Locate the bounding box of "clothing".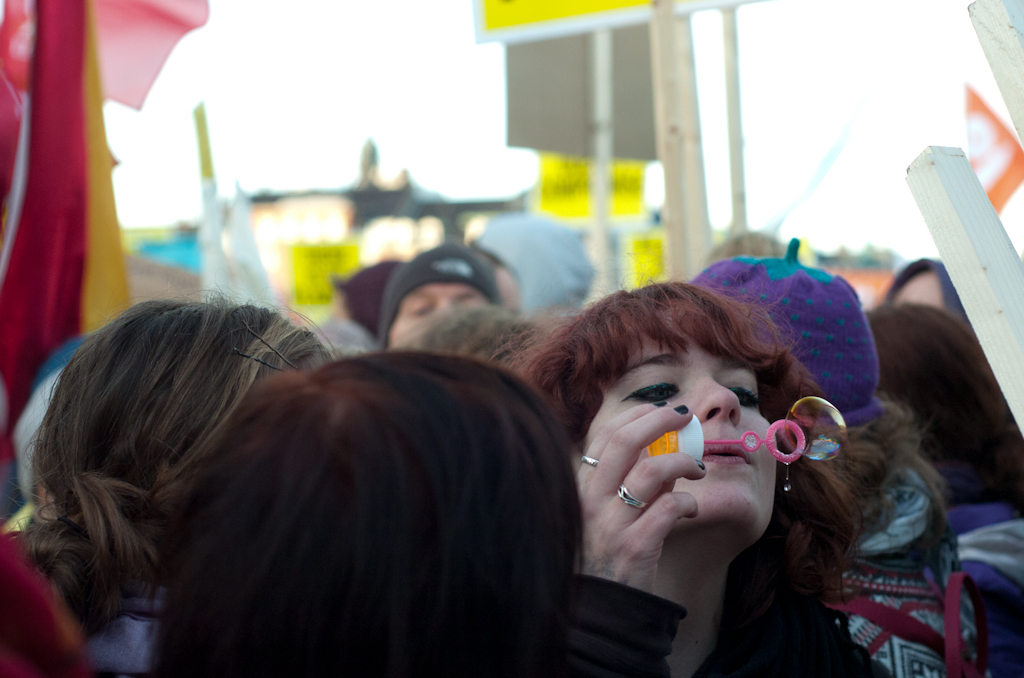
Bounding box: {"left": 0, "top": 529, "right": 87, "bottom": 677}.
